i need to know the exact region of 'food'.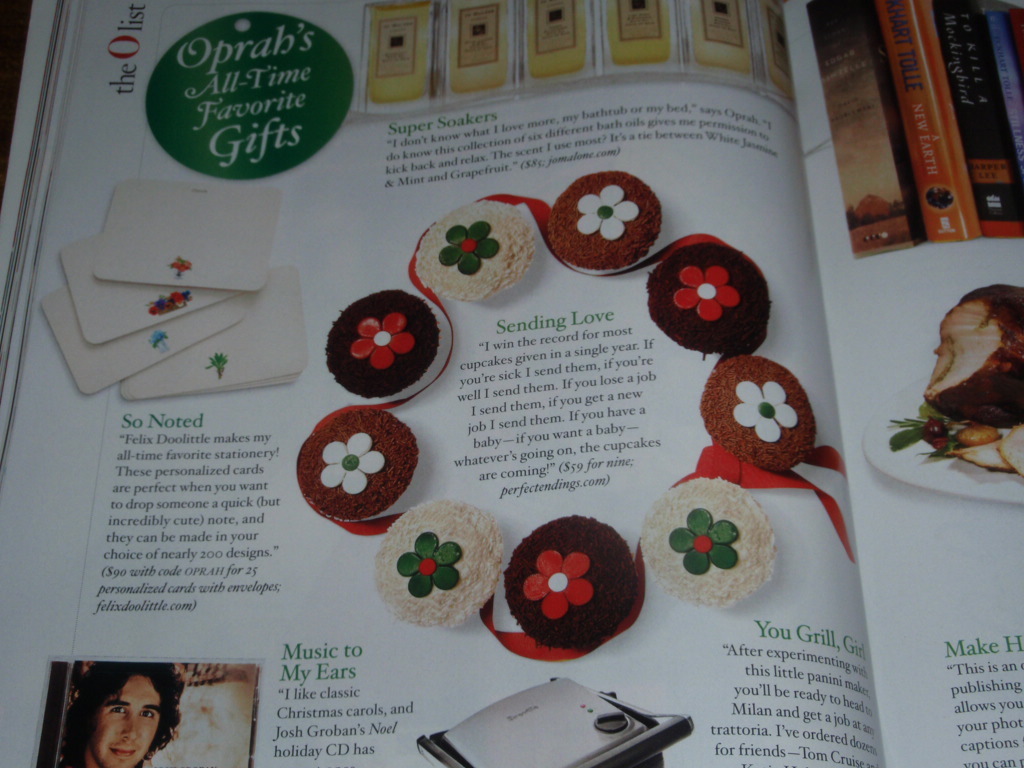
Region: 548,172,665,272.
